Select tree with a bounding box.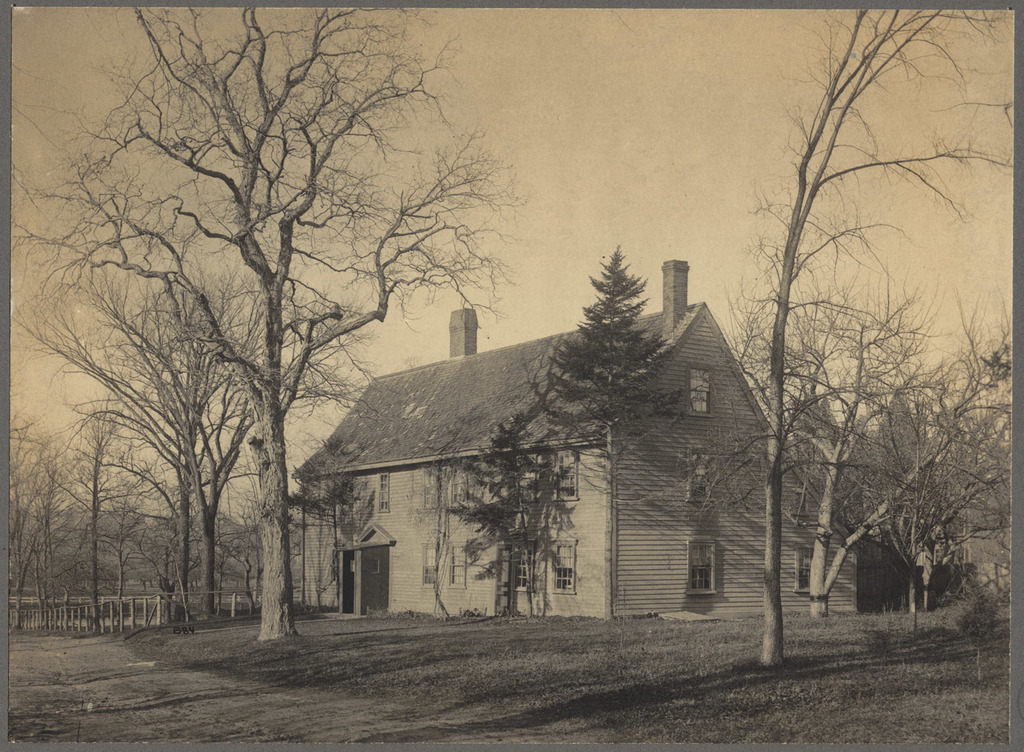
bbox=[748, 76, 1000, 663].
